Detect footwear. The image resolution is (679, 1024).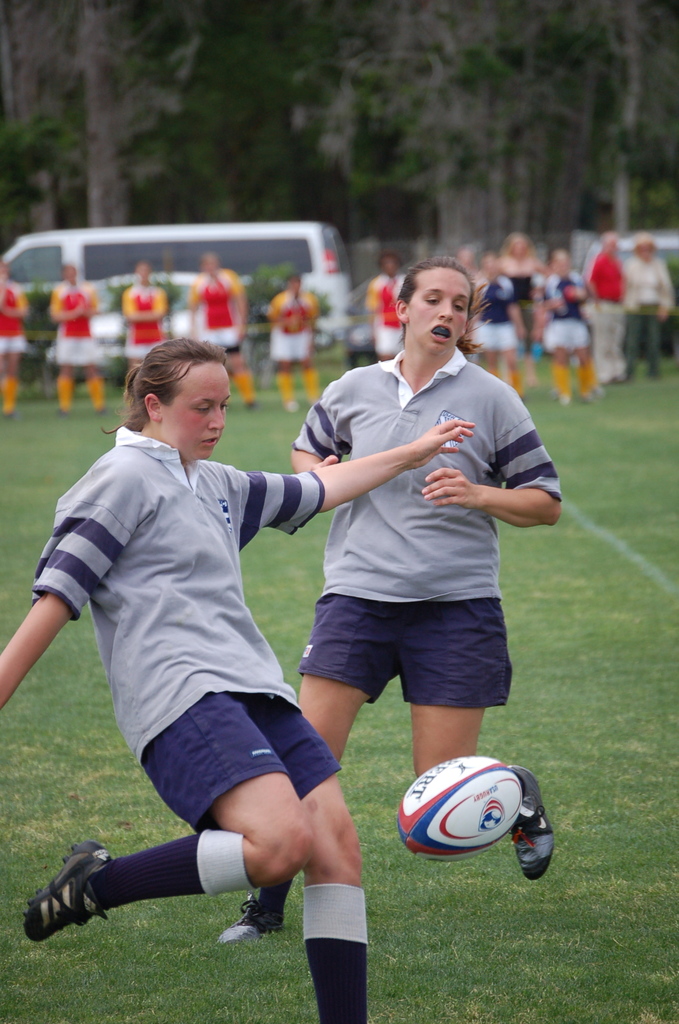
(left=506, top=764, right=555, bottom=881).
